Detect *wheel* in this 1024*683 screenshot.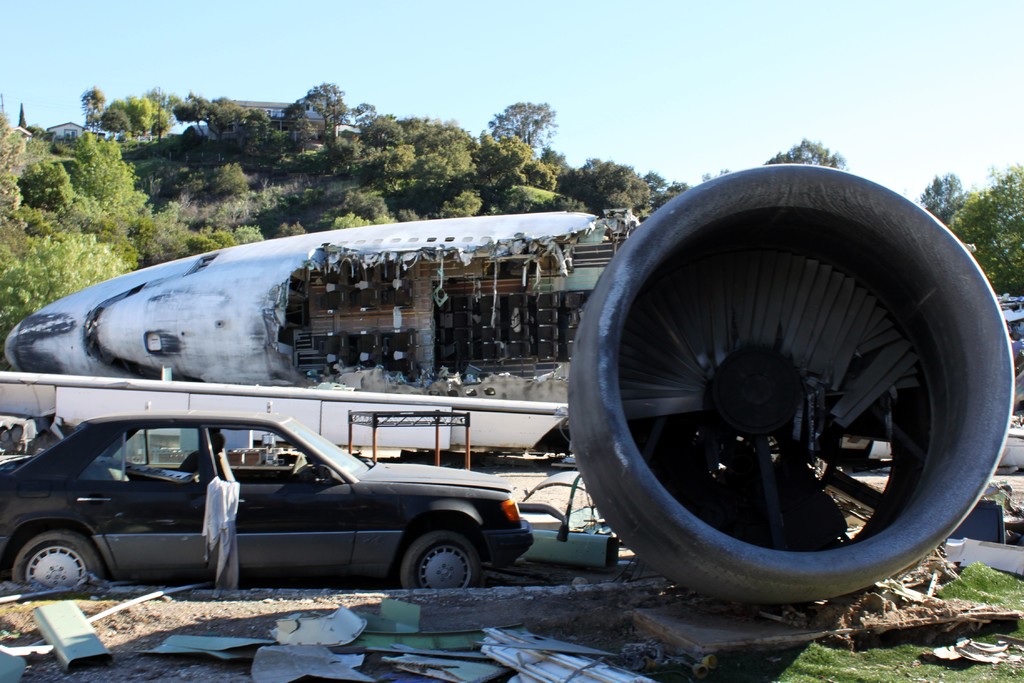
Detection: bbox(13, 528, 99, 588).
